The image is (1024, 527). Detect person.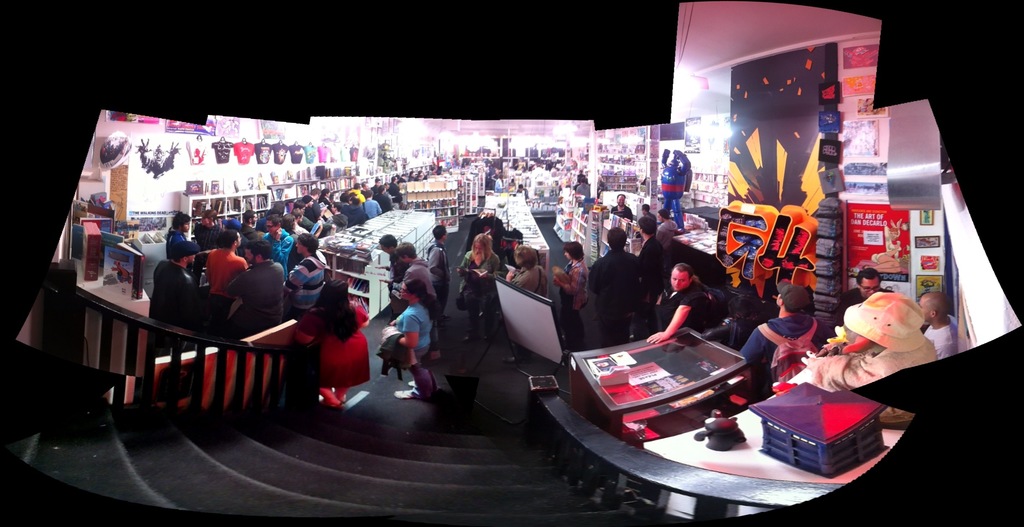
Detection: (x1=654, y1=207, x2=680, y2=248).
